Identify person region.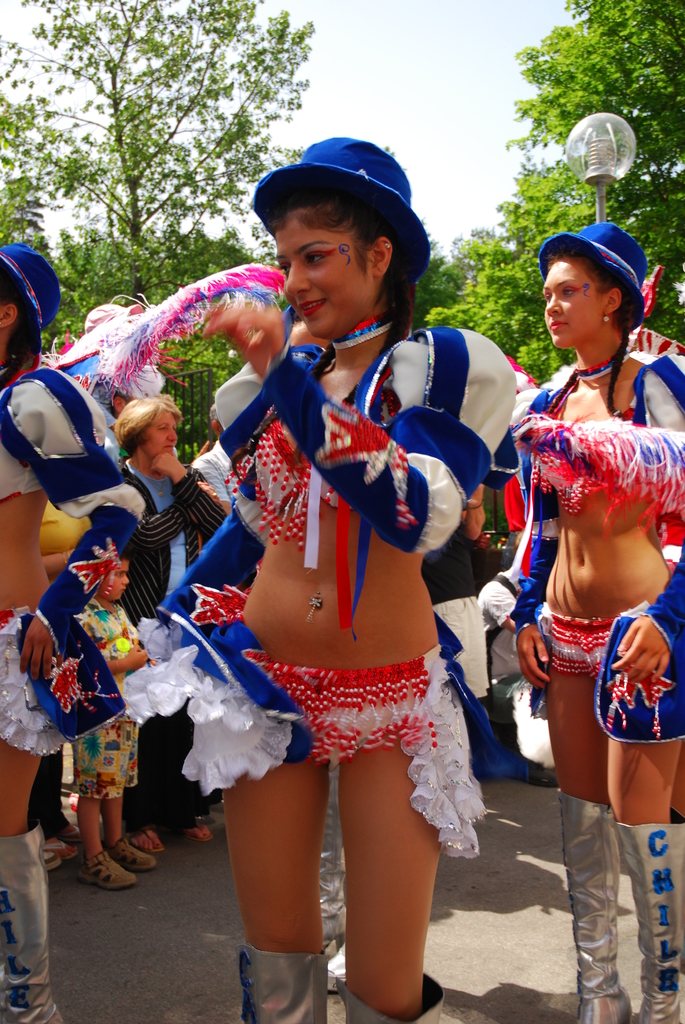
Region: [left=405, top=476, right=519, bottom=787].
